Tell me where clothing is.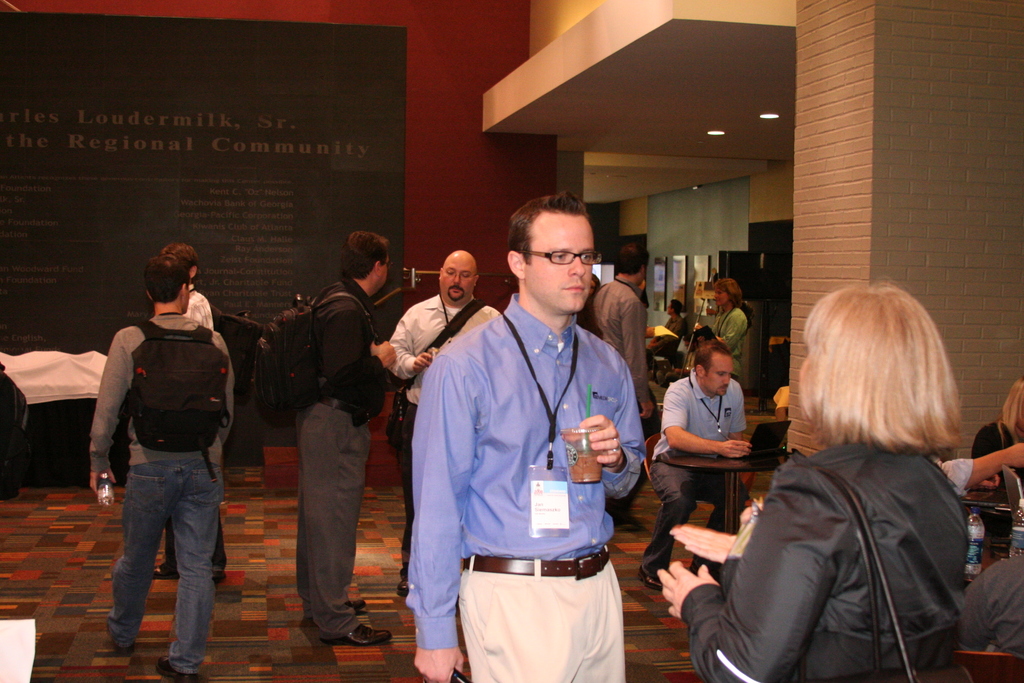
clothing is at {"left": 940, "top": 459, "right": 979, "bottom": 493}.
